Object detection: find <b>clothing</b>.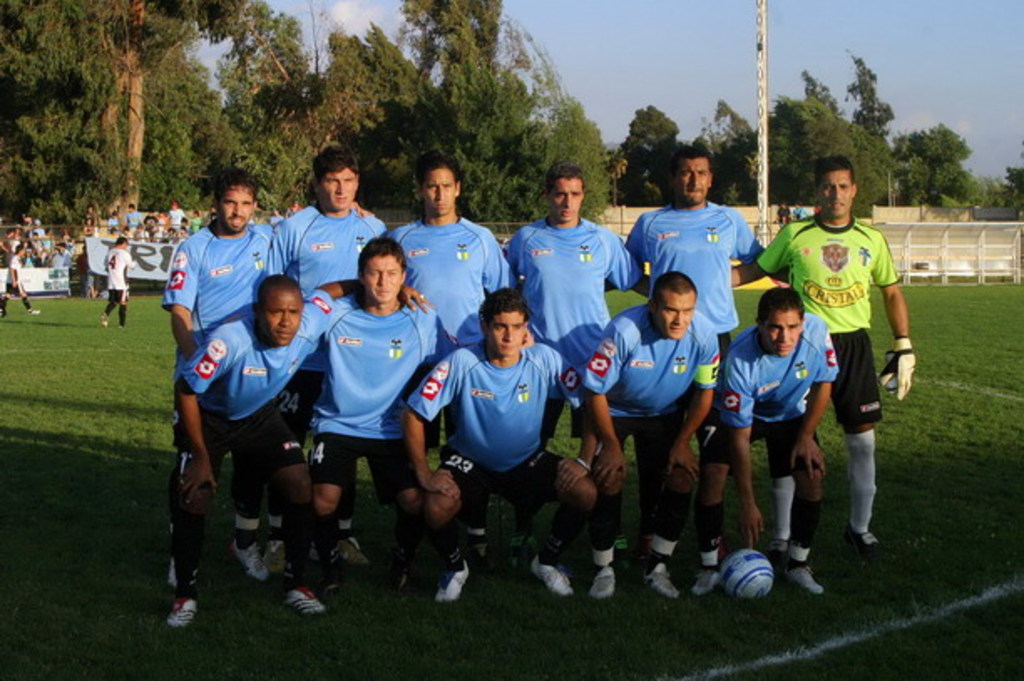
l=748, t=211, r=902, b=435.
